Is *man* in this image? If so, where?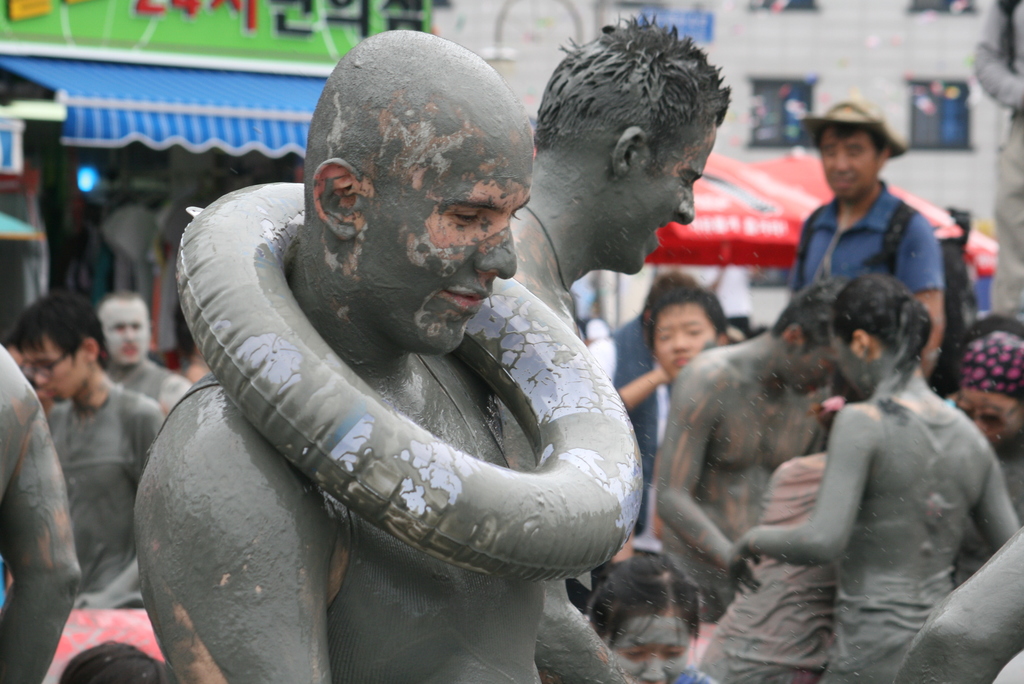
Yes, at (x1=590, y1=265, x2=703, y2=564).
